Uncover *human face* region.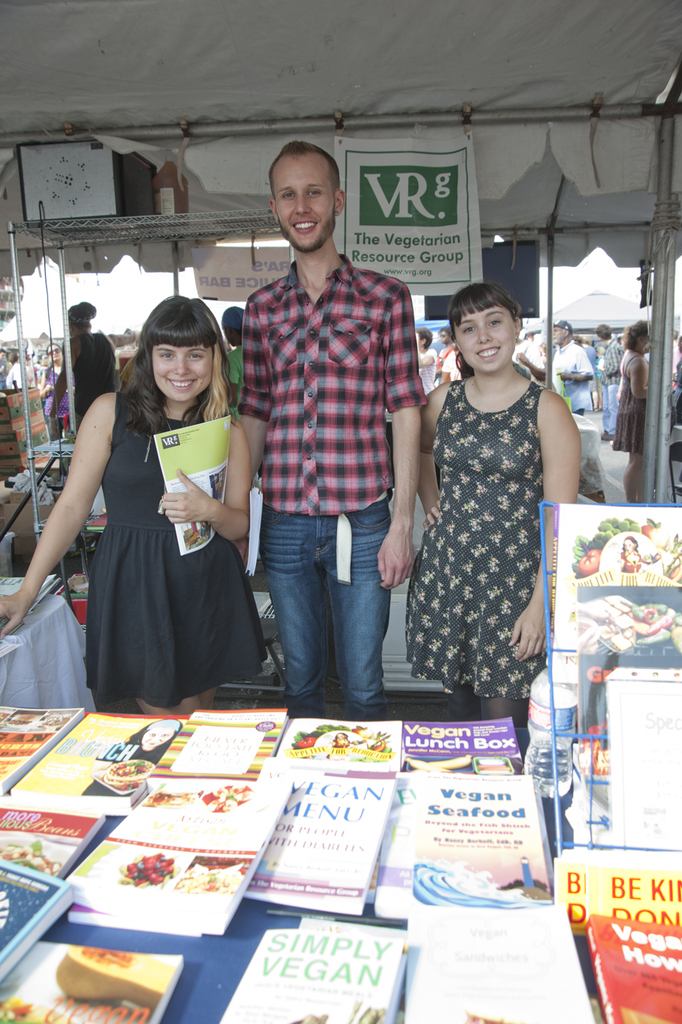
Uncovered: Rect(457, 311, 516, 371).
